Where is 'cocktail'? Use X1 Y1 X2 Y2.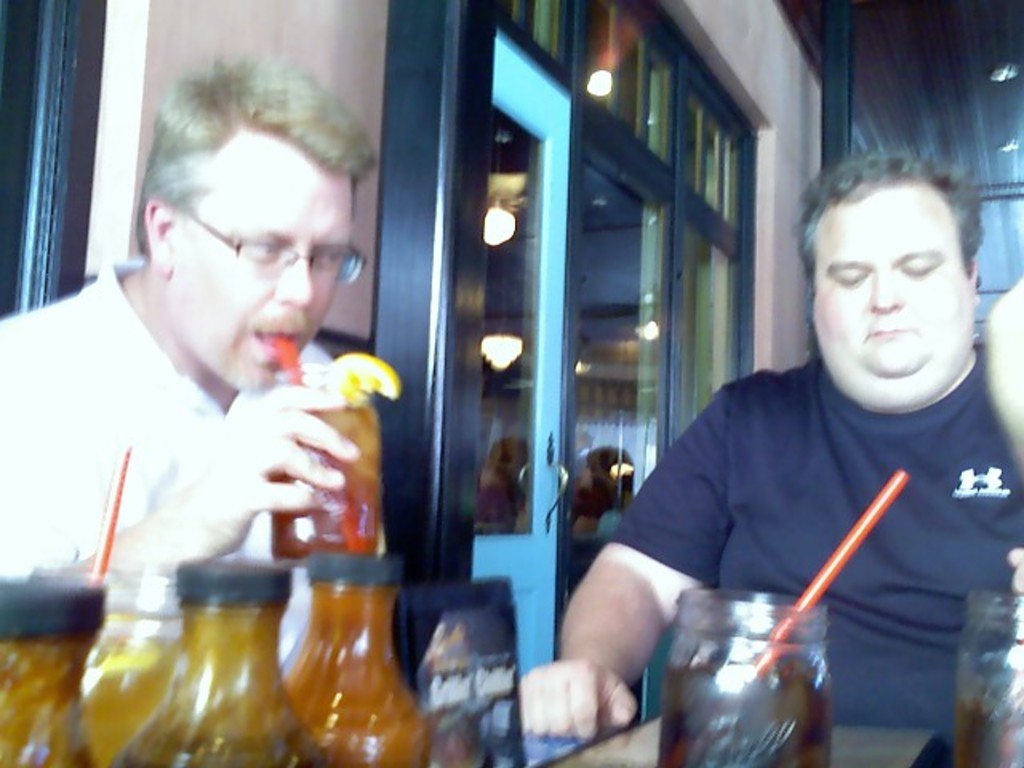
266 325 382 581.
